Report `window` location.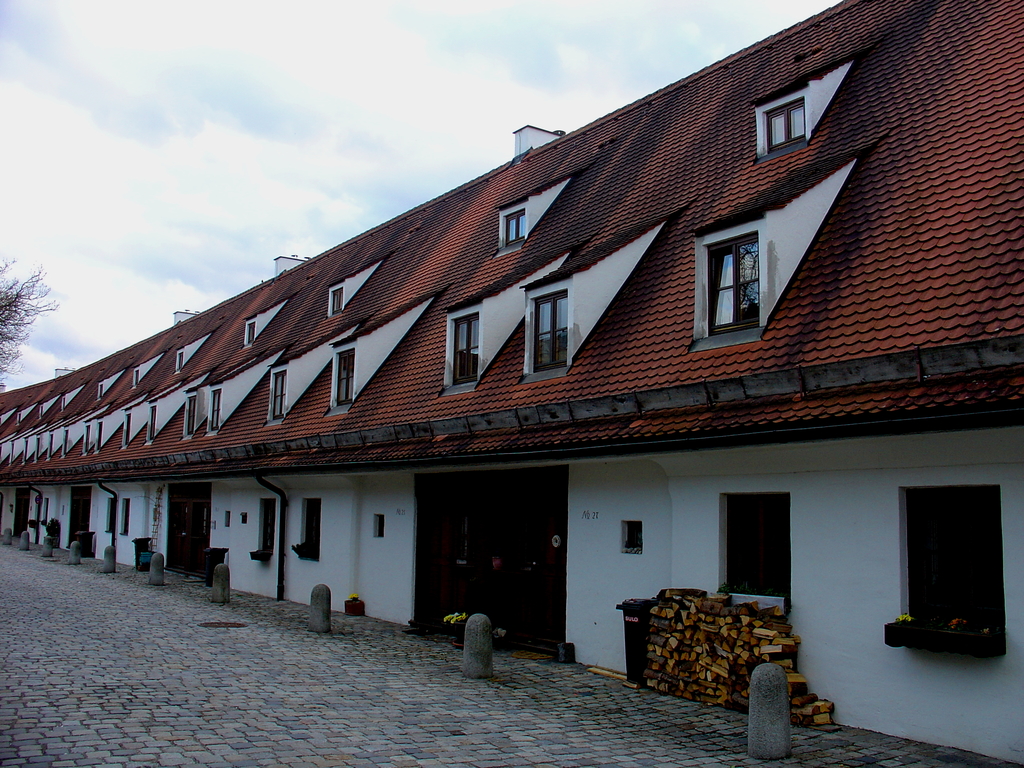
Report: x1=22, y1=442, x2=29, y2=463.
